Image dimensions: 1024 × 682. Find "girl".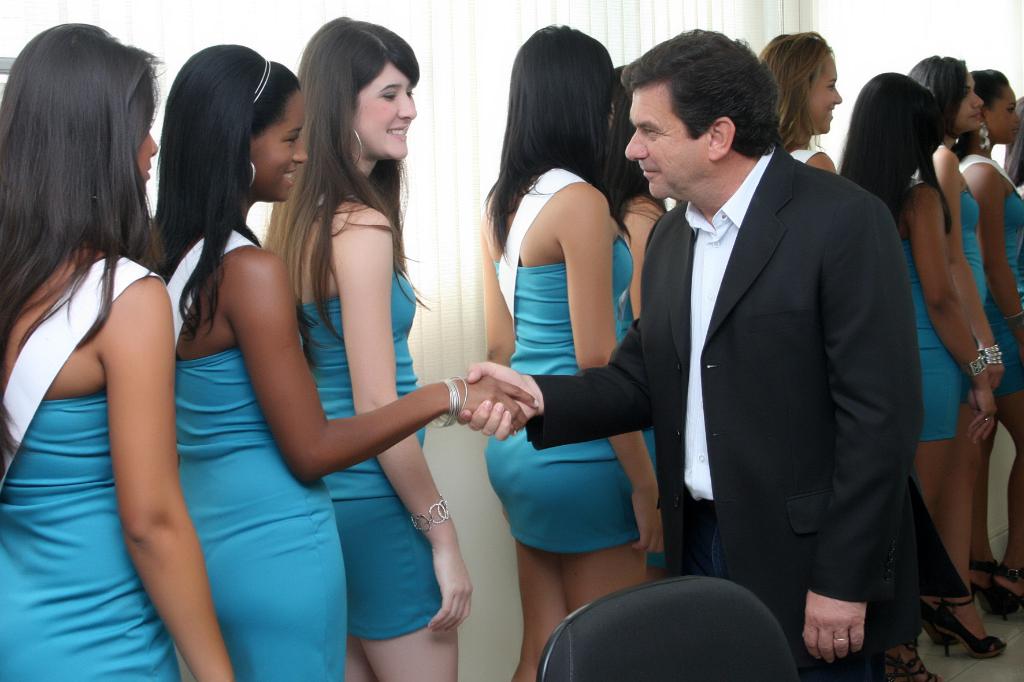
left=145, top=44, right=536, bottom=681.
